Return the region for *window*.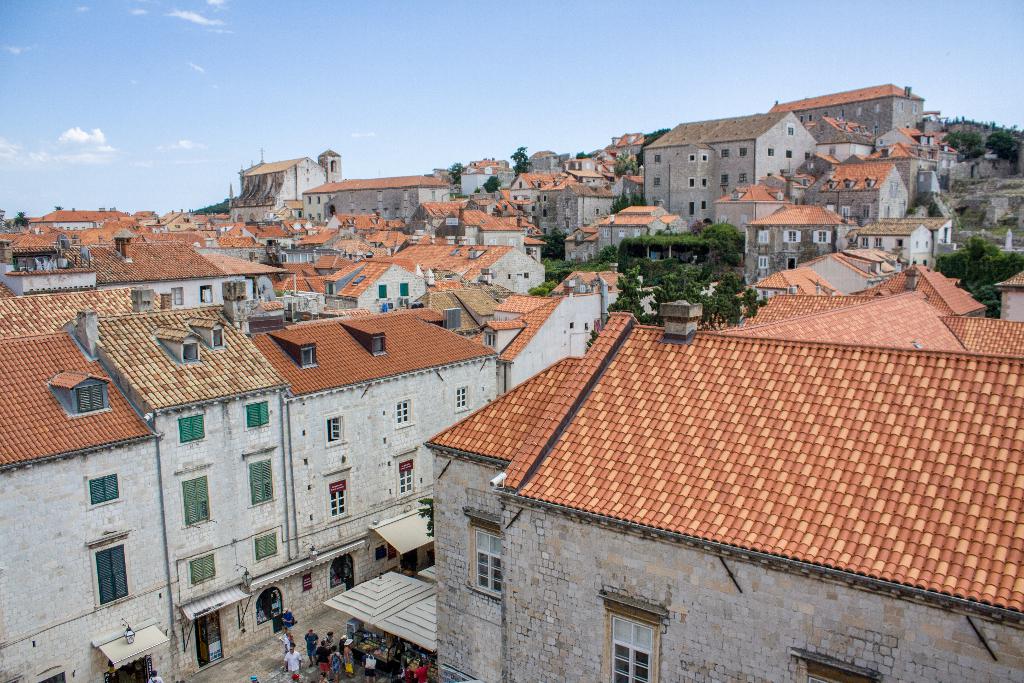
399 280 409 299.
